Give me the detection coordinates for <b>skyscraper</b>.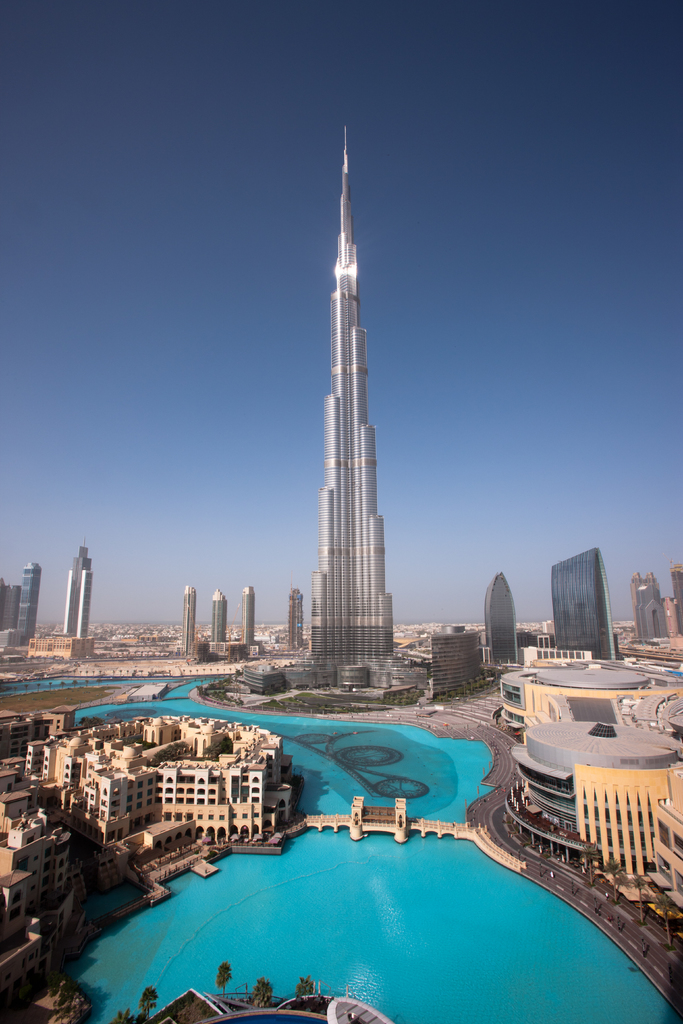
(240,588,256,643).
